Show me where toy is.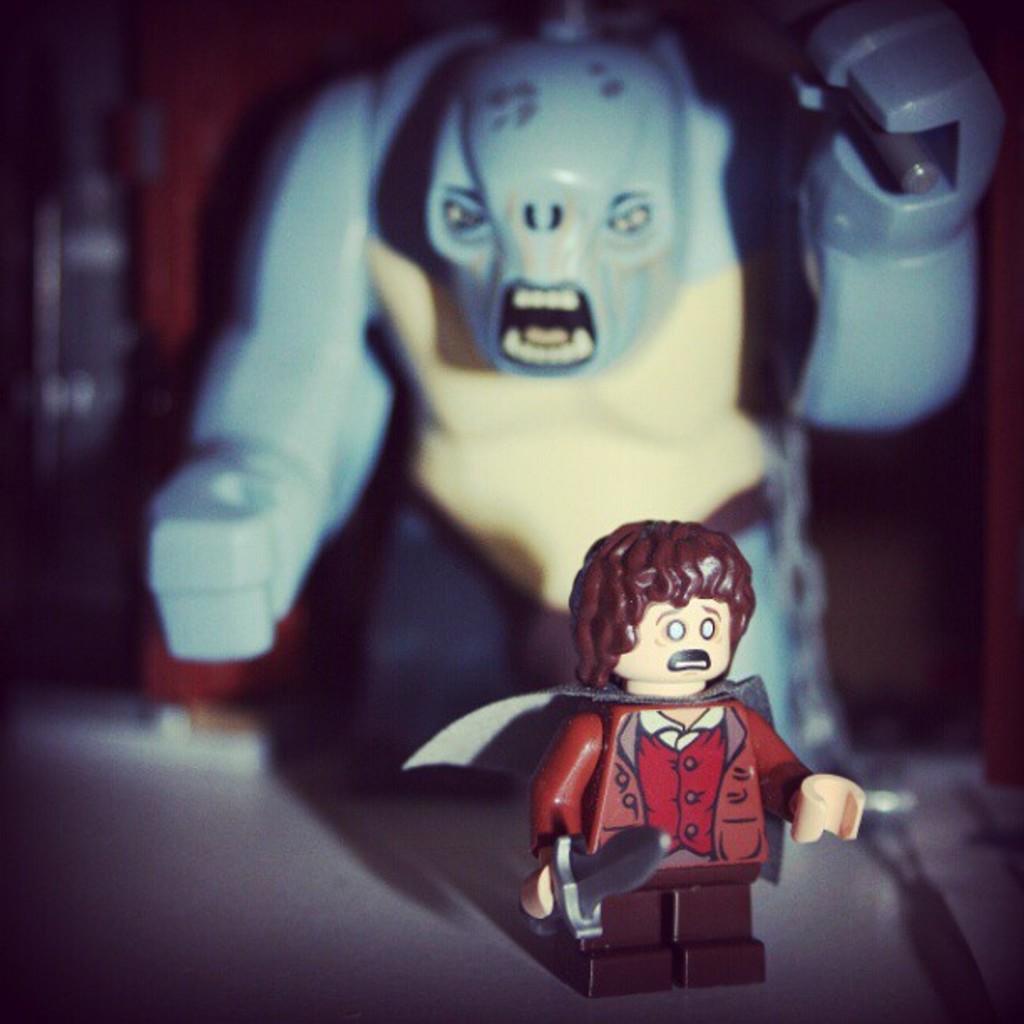
toy is at {"left": 447, "top": 502, "right": 855, "bottom": 986}.
